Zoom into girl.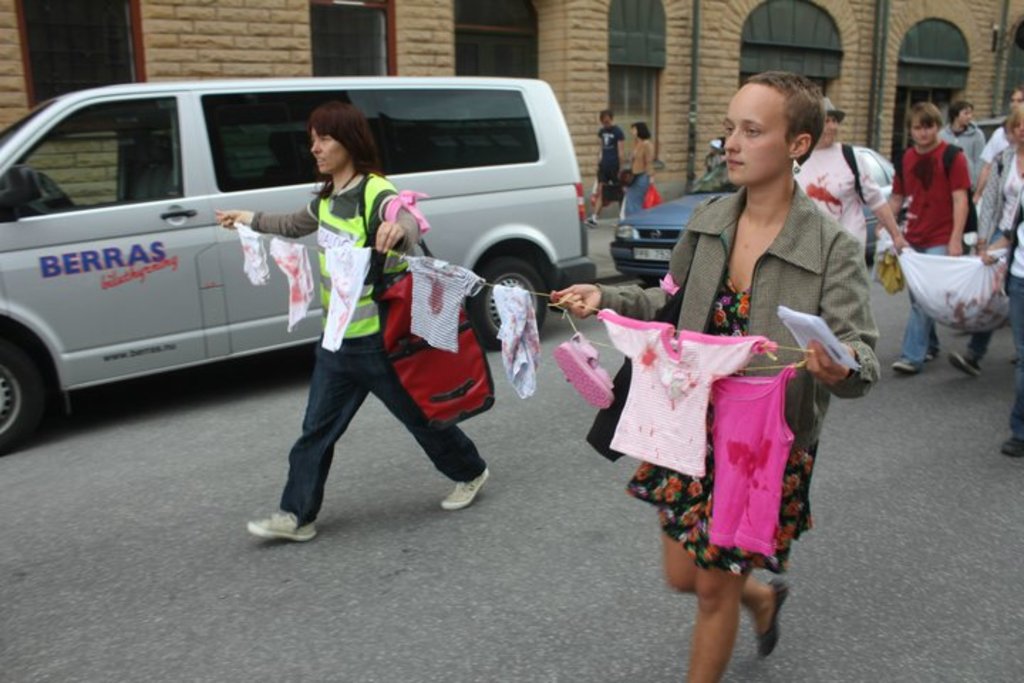
Zoom target: [210,98,492,545].
